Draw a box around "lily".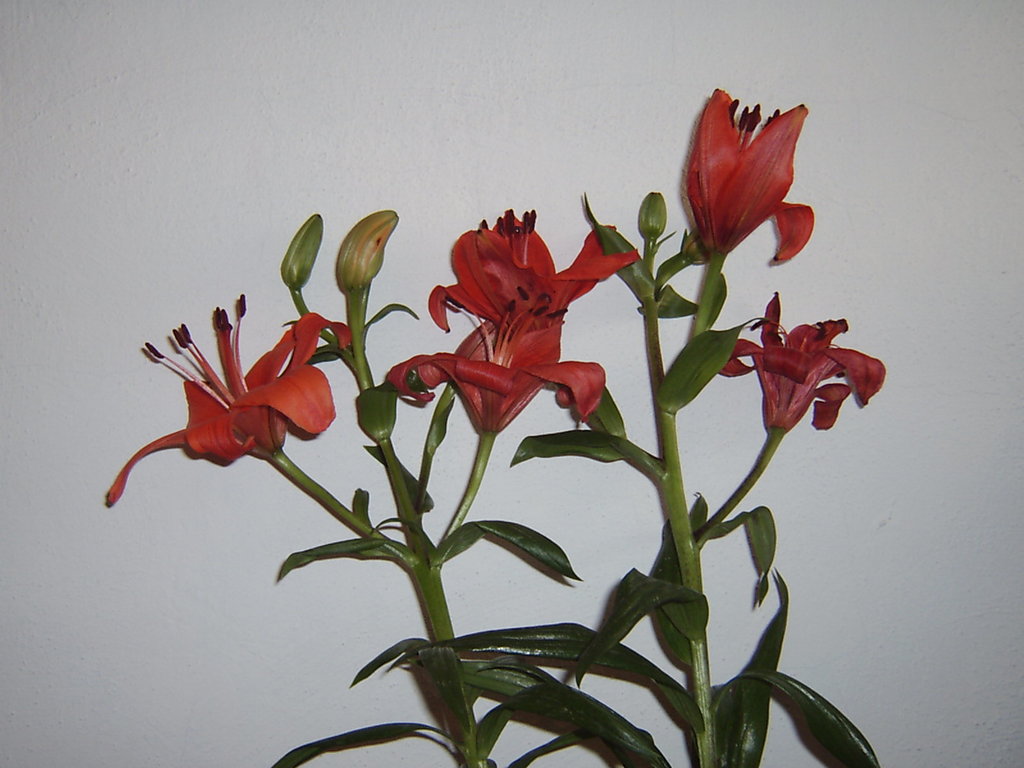
rect(105, 294, 353, 495).
